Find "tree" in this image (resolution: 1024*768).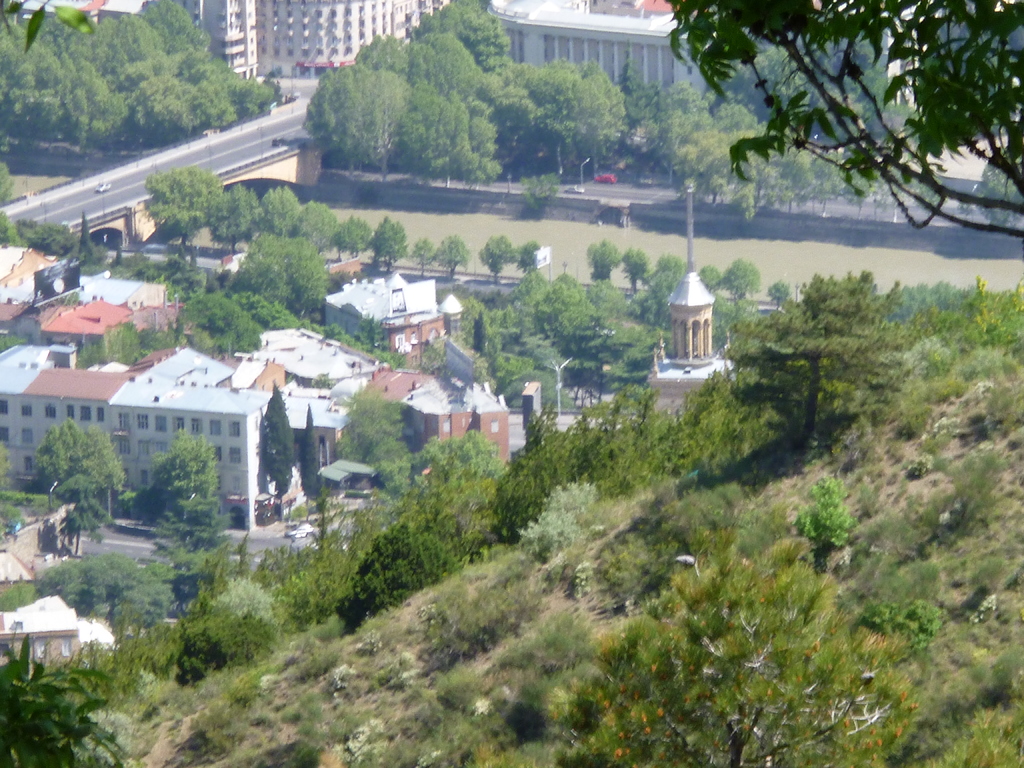
bbox=(618, 250, 646, 294).
